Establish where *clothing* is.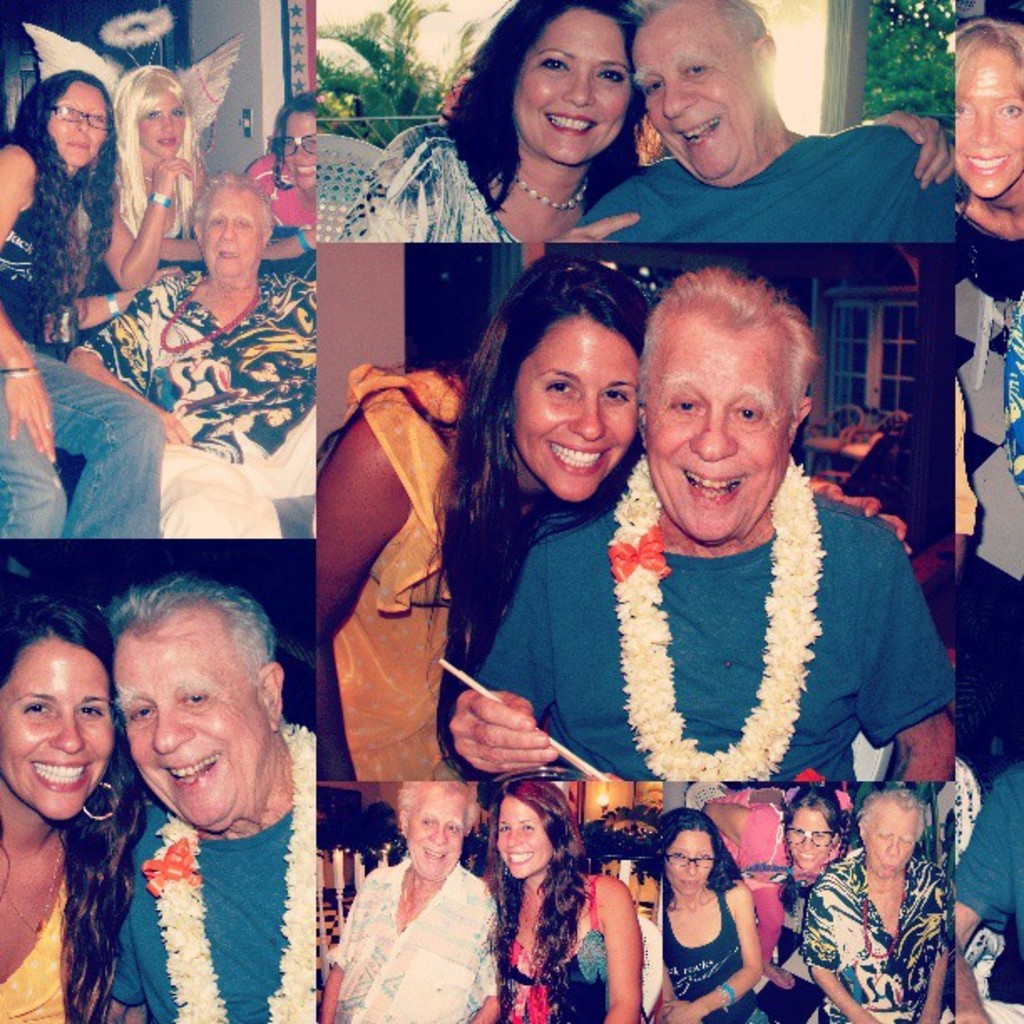
Established at x1=341, y1=114, x2=527, y2=246.
